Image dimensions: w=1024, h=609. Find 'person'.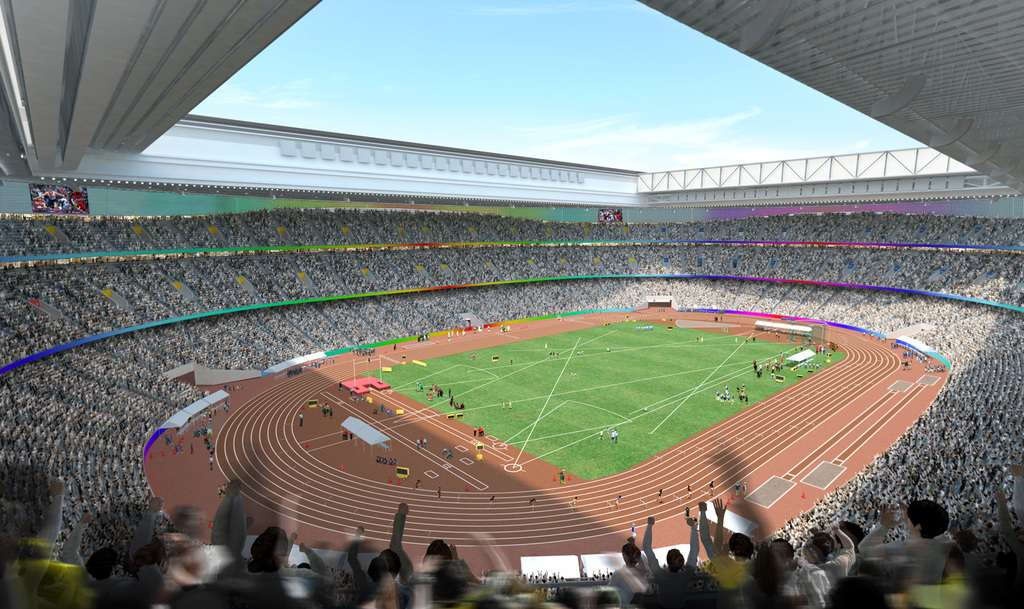
box(643, 519, 699, 608).
